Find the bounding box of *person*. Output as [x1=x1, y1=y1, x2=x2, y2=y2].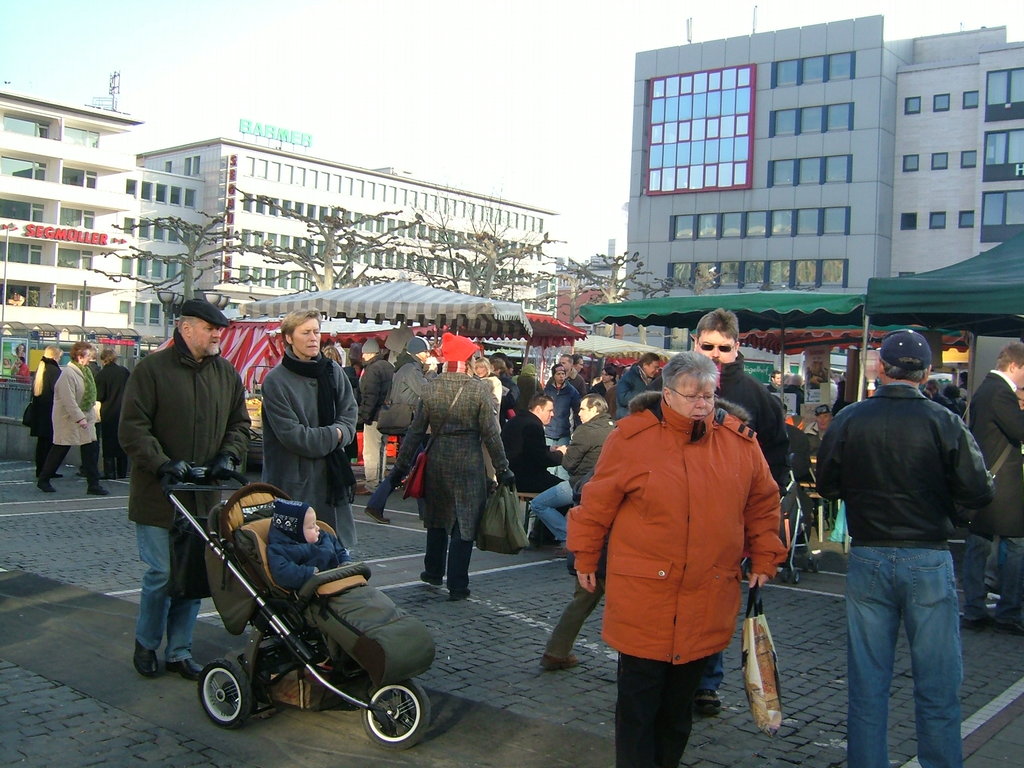
[x1=565, y1=349, x2=787, y2=767].
